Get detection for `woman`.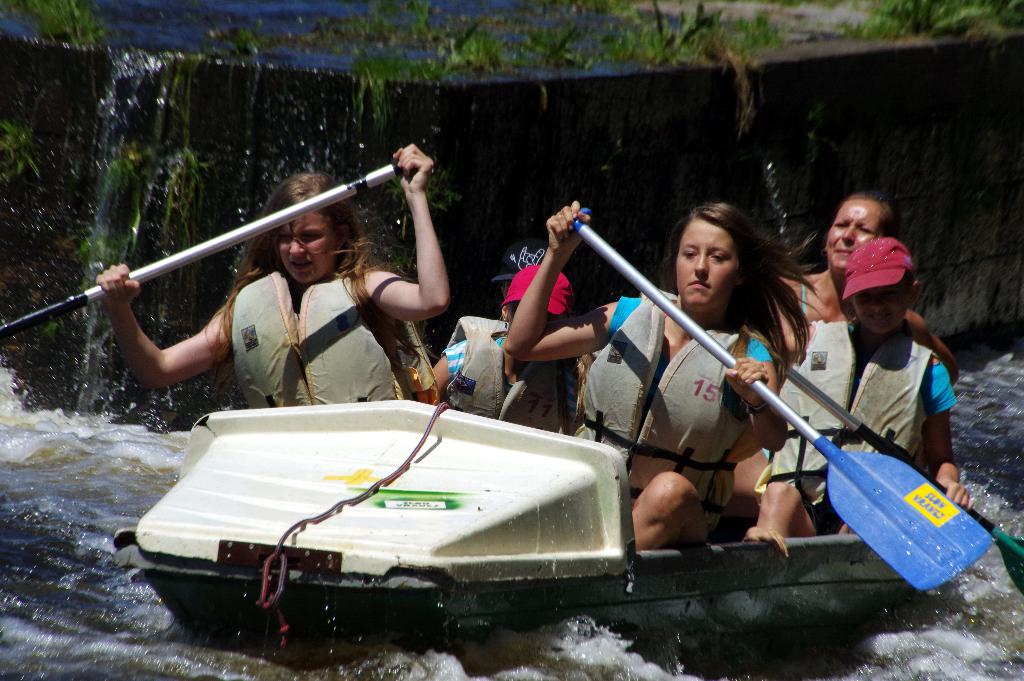
Detection: left=743, top=234, right=970, bottom=550.
